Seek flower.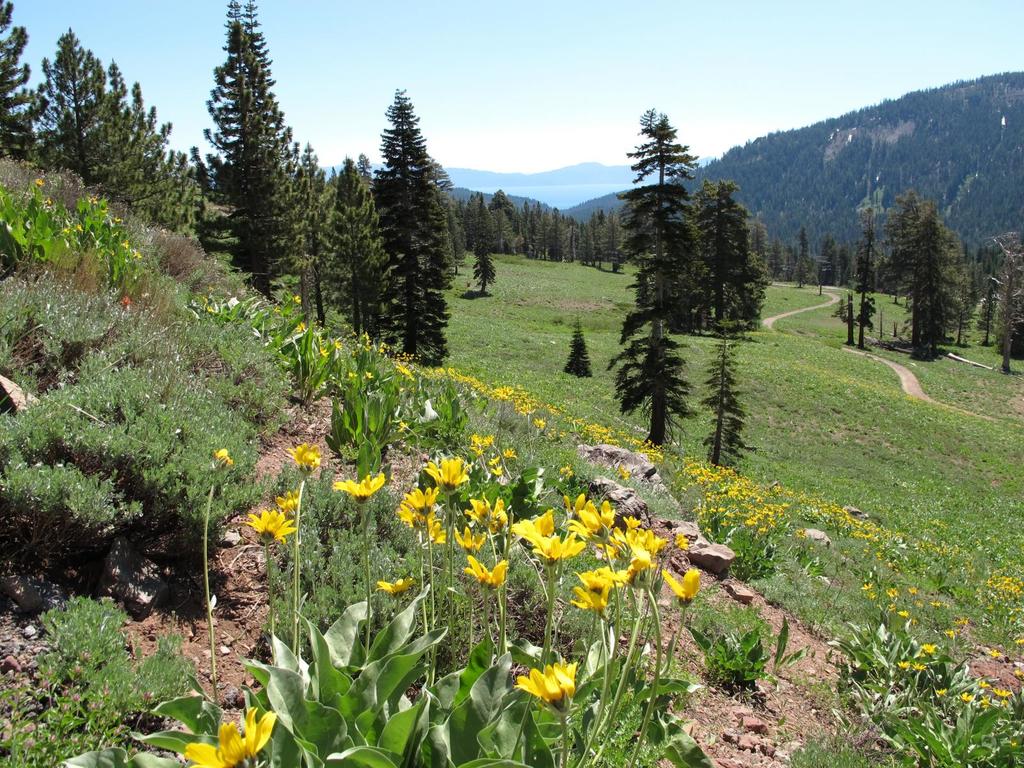
crop(859, 581, 875, 596).
